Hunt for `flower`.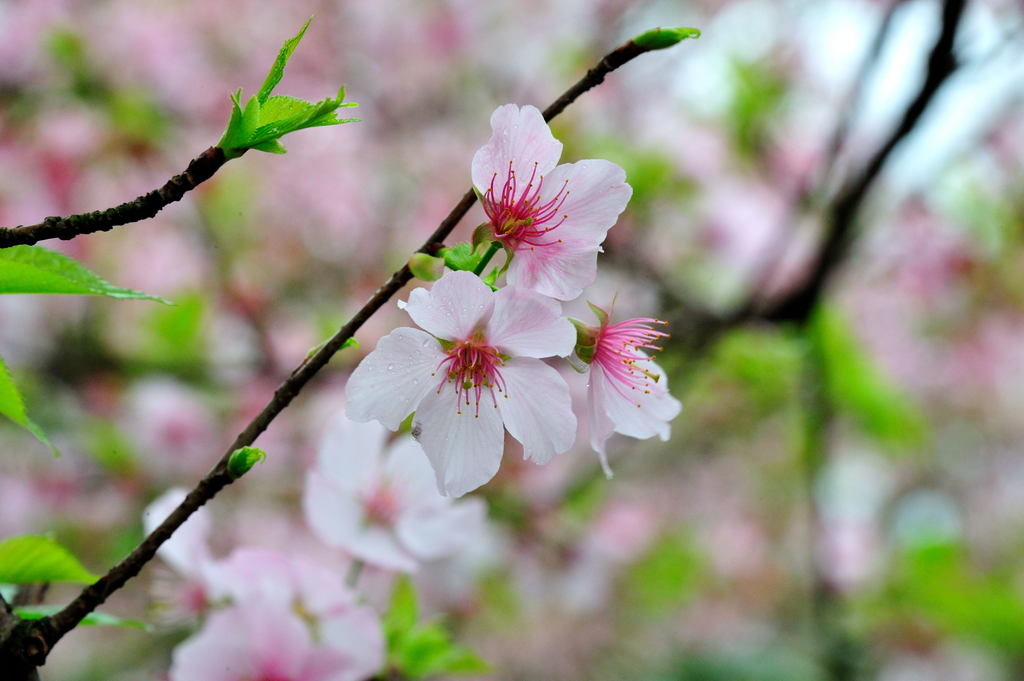
Hunted down at 561, 298, 681, 482.
